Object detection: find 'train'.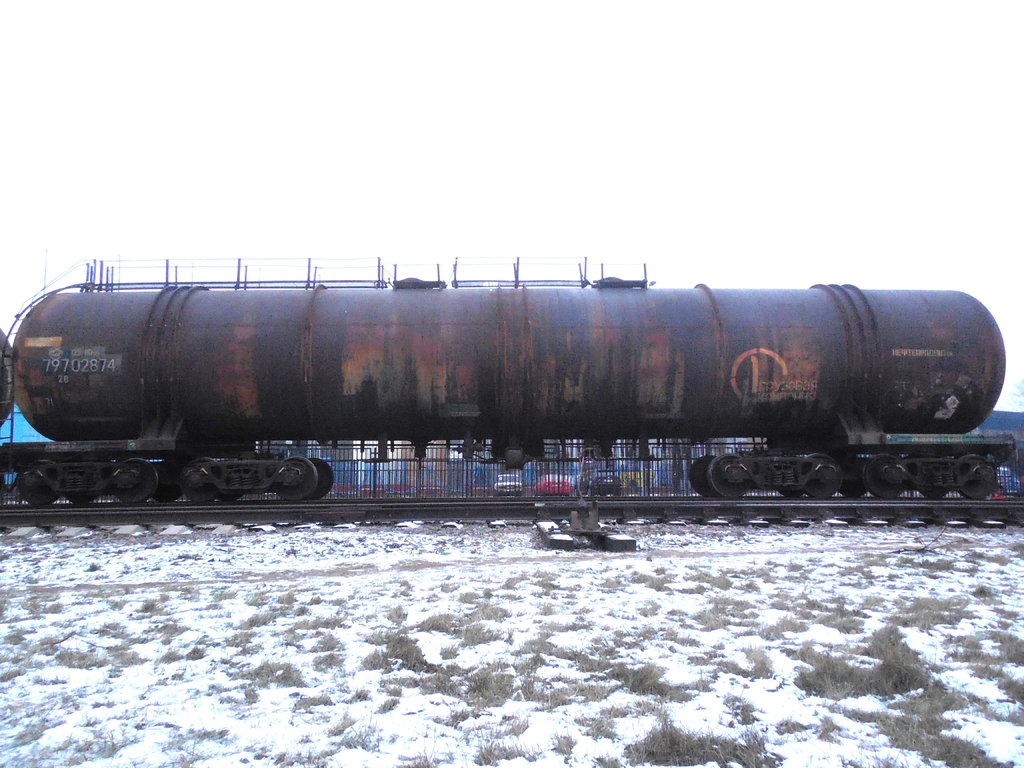
Rect(0, 271, 1021, 512).
